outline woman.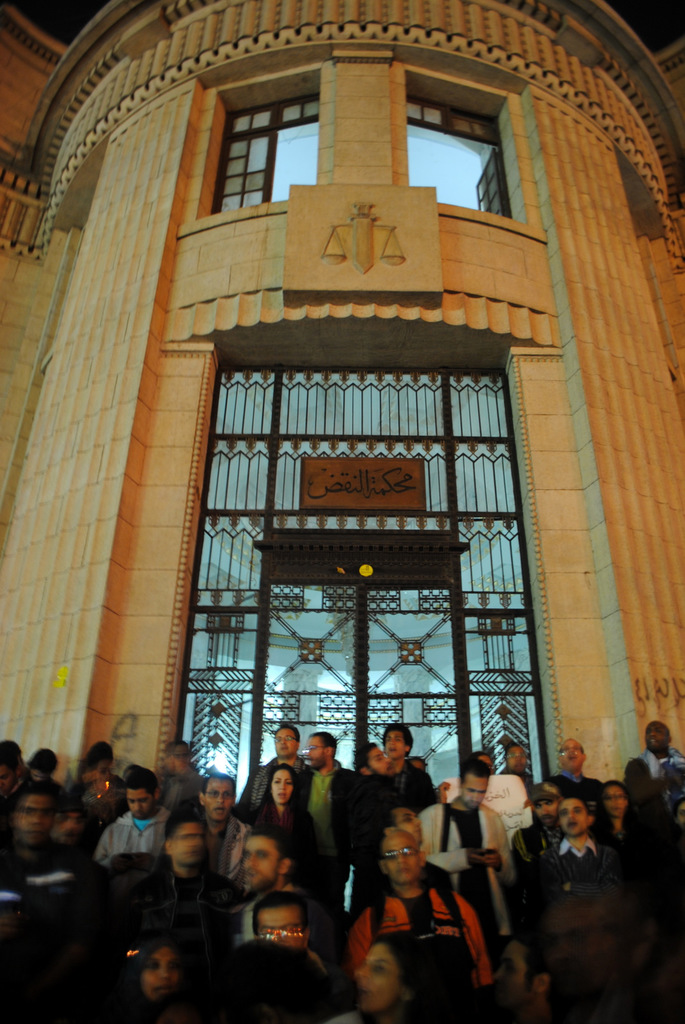
Outline: 135 935 248 1023.
